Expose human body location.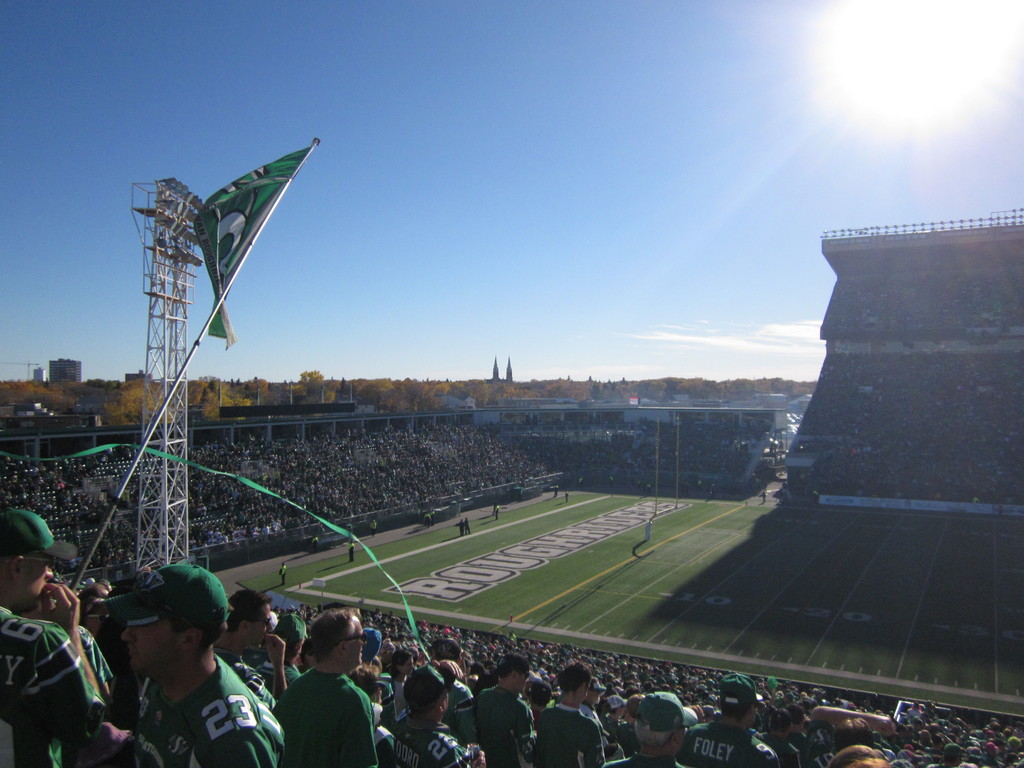
Exposed at 275/602/381/767.
